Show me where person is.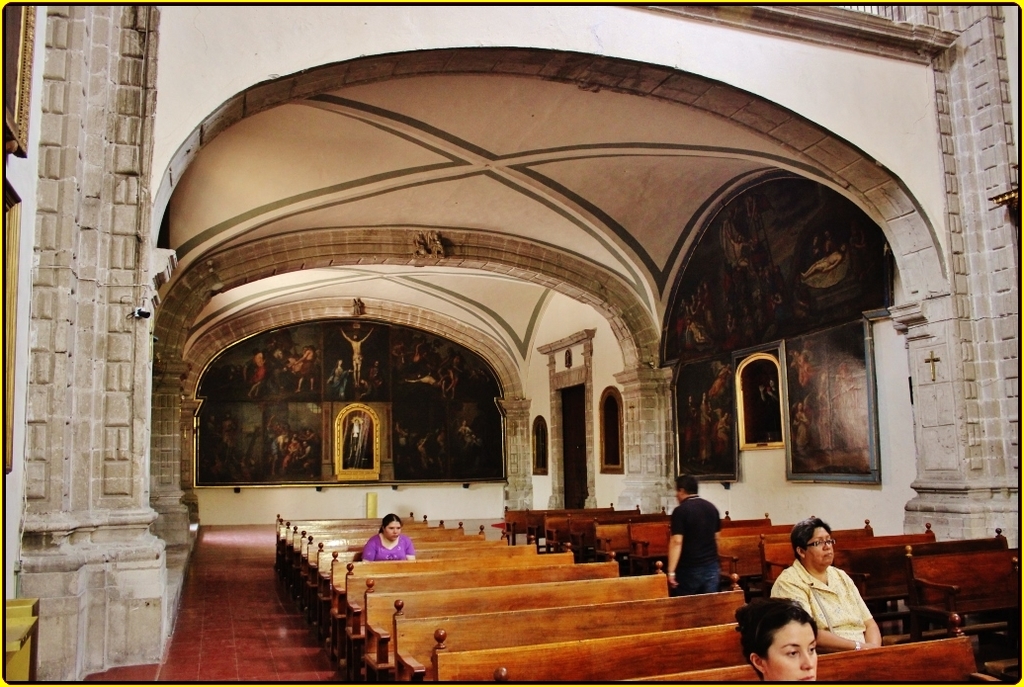
person is at <box>734,589,819,686</box>.
